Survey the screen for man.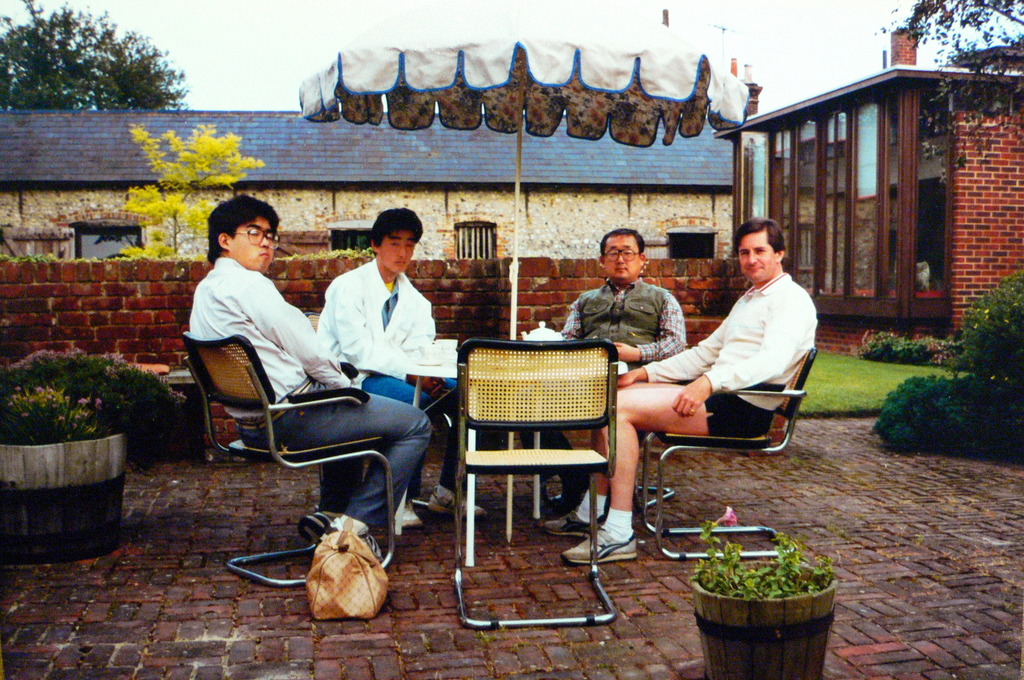
Survey found: 540 213 820 567.
